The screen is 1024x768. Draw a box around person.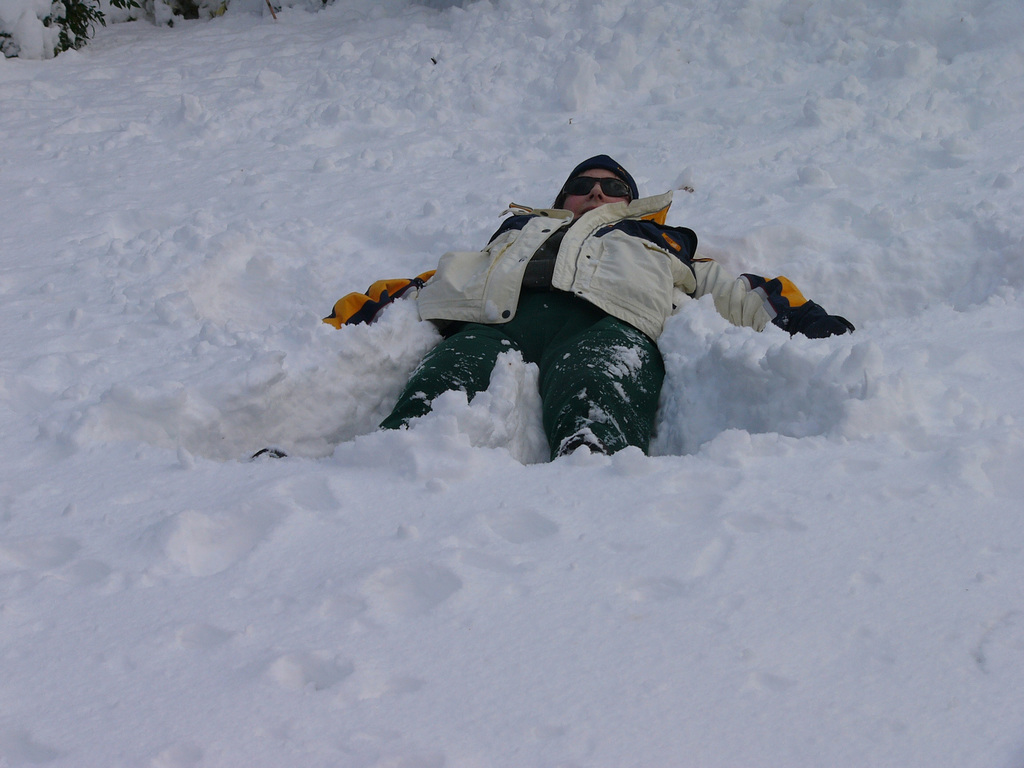
<bbox>246, 148, 865, 474</bbox>.
